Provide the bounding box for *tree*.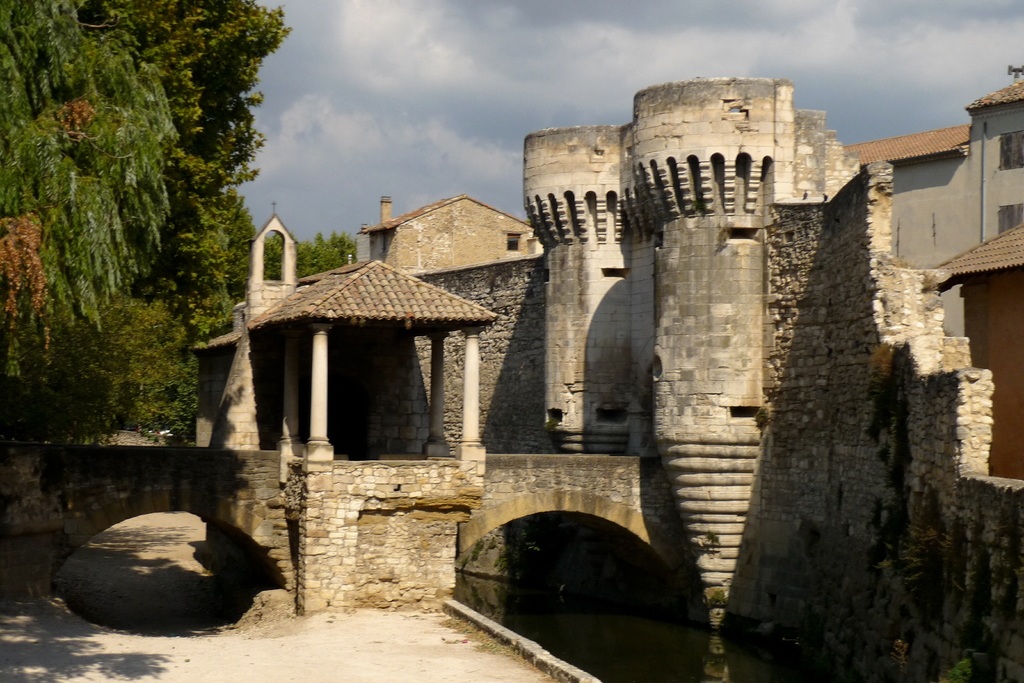
{"x1": 0, "y1": 1, "x2": 174, "y2": 389}.
